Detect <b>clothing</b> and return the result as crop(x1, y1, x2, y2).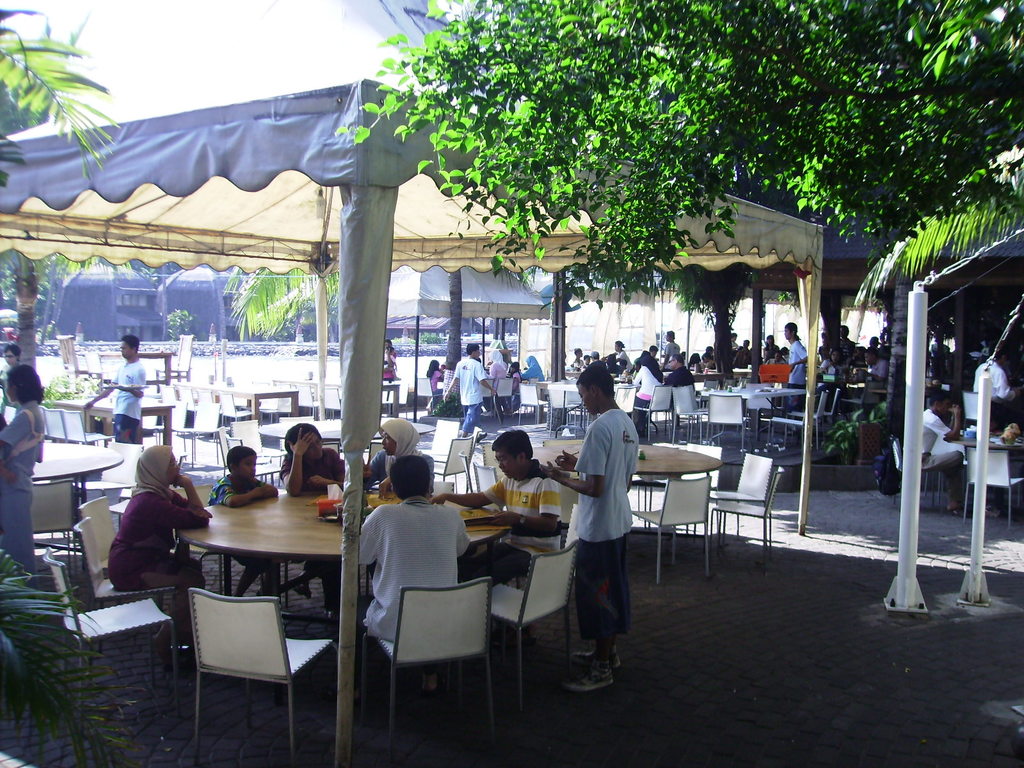
crop(362, 494, 468, 644).
